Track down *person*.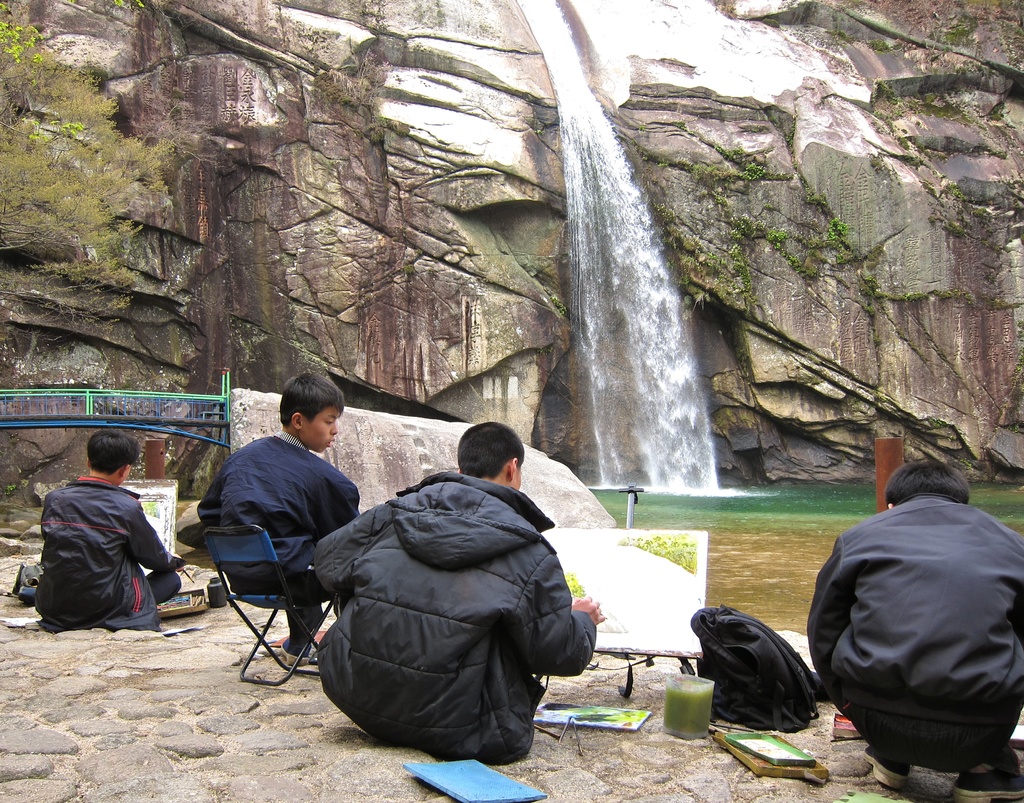
Tracked to BBox(803, 461, 1023, 802).
